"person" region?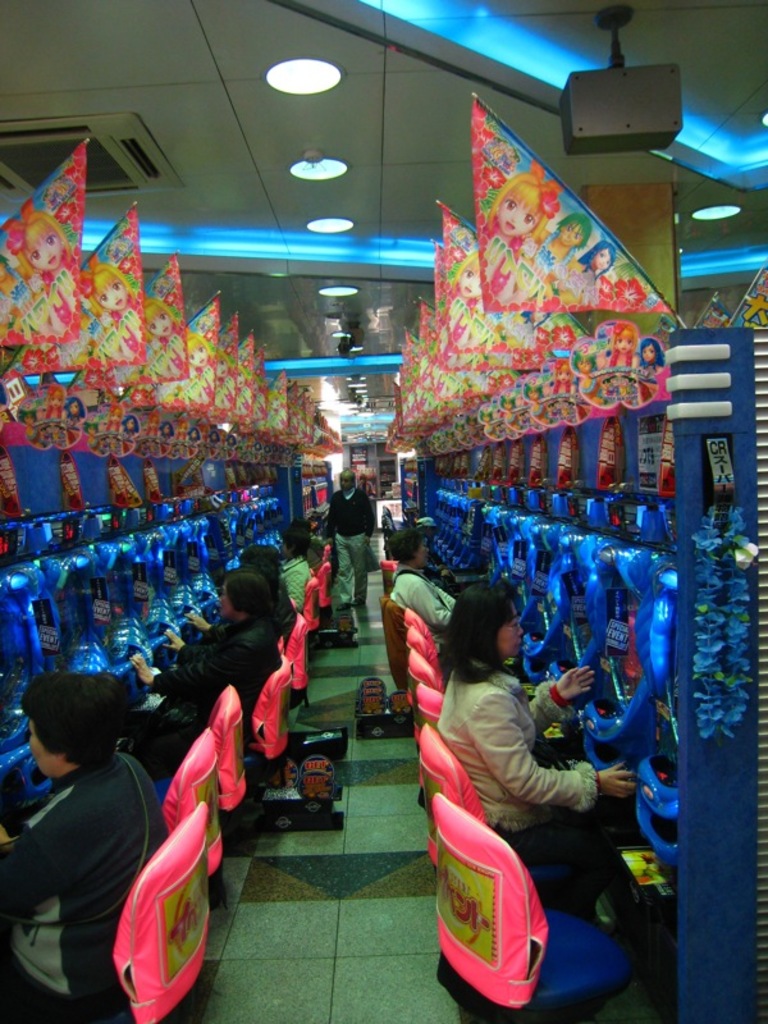
<region>177, 422, 188, 439</region>
